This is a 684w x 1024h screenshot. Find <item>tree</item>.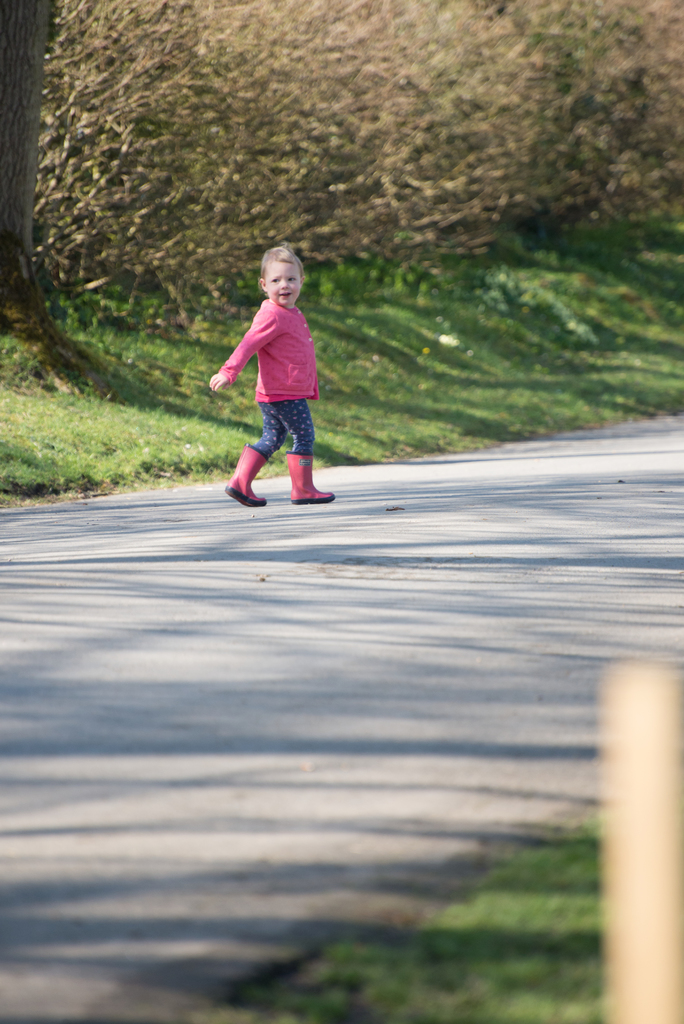
Bounding box: 0:0:65:337.
